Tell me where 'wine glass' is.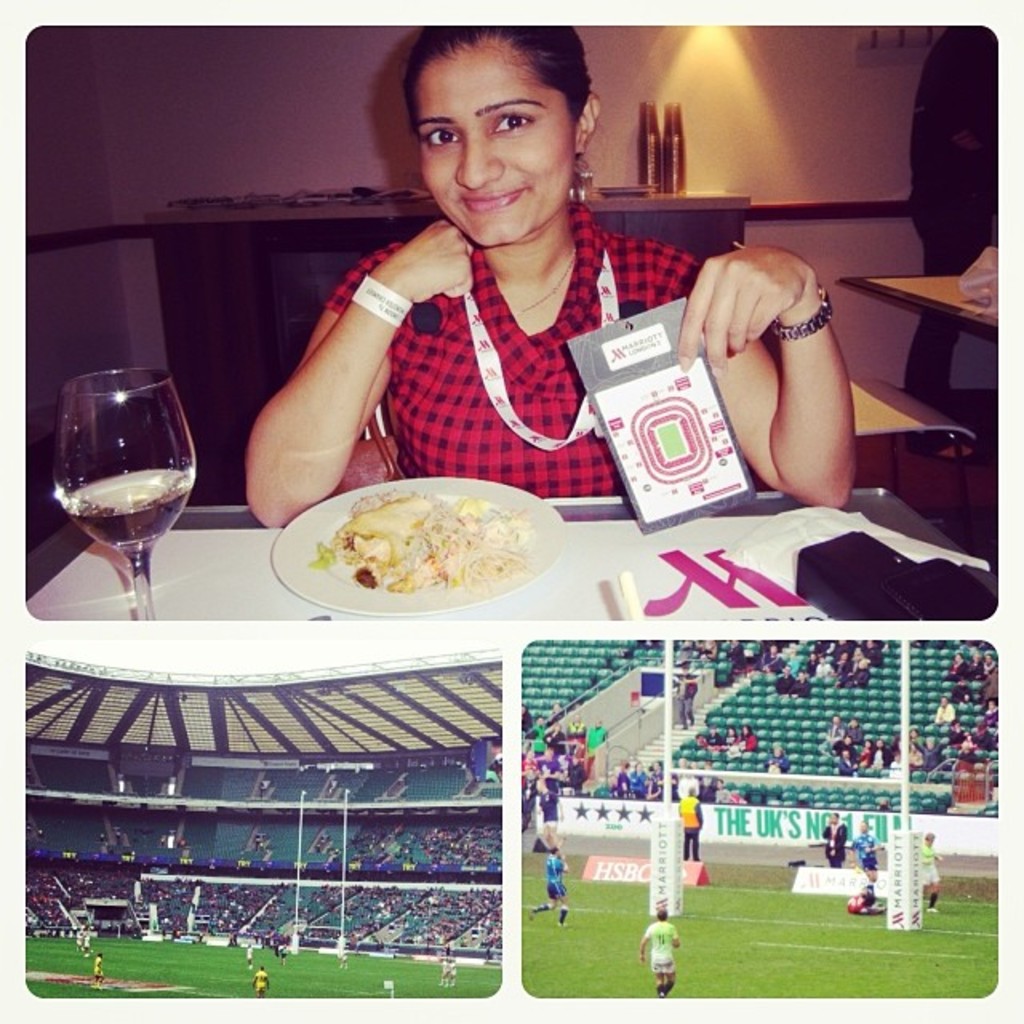
'wine glass' is at {"left": 51, "top": 363, "right": 195, "bottom": 621}.
